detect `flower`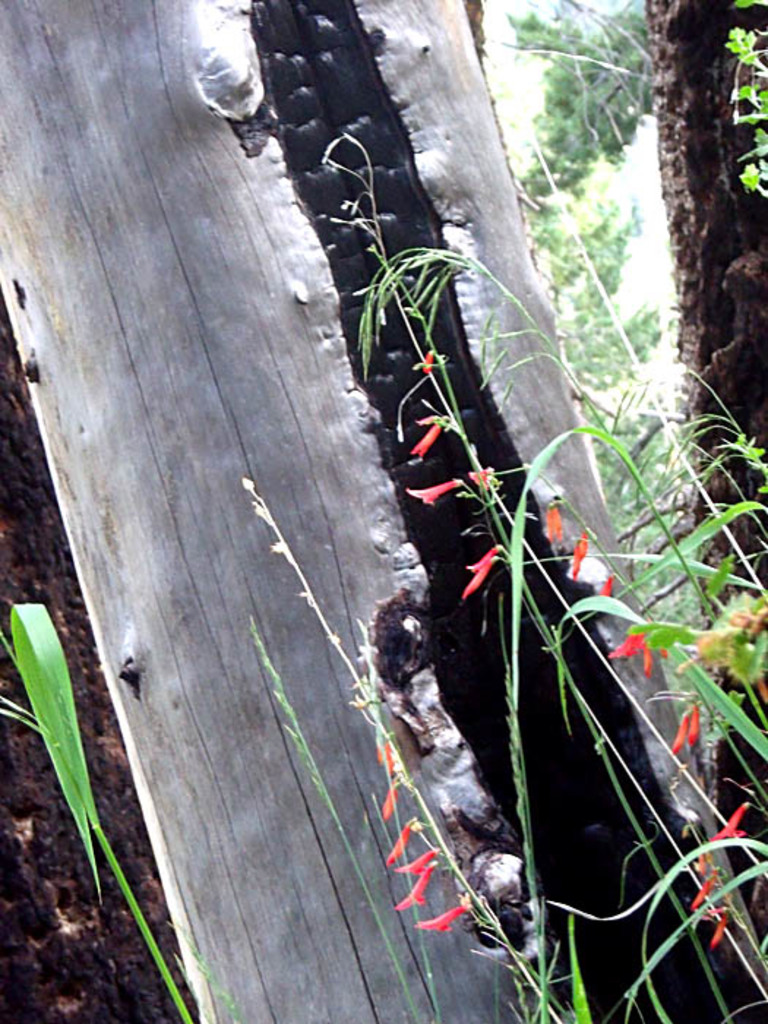
rect(686, 711, 704, 746)
